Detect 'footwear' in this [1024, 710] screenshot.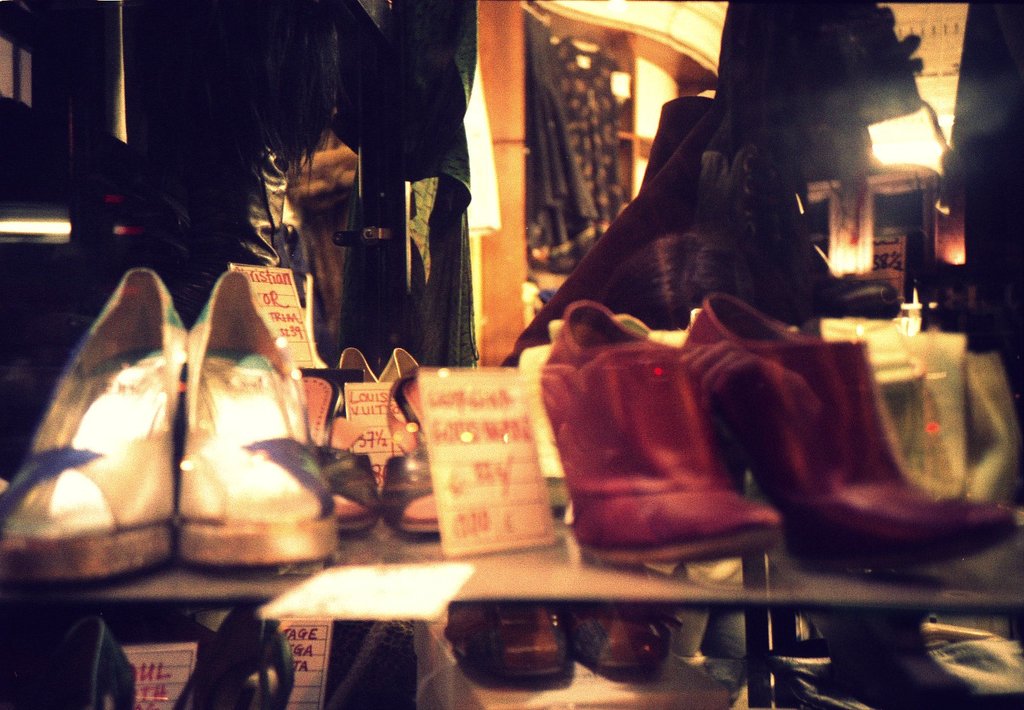
Detection: [564, 594, 688, 670].
